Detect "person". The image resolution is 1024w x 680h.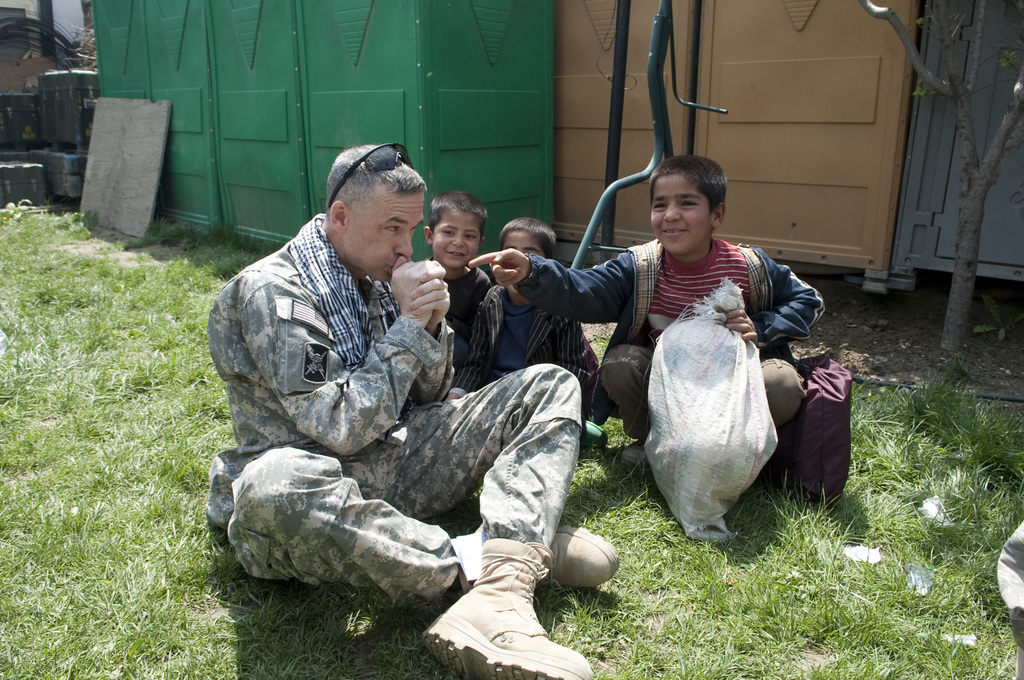
447 216 585 398.
